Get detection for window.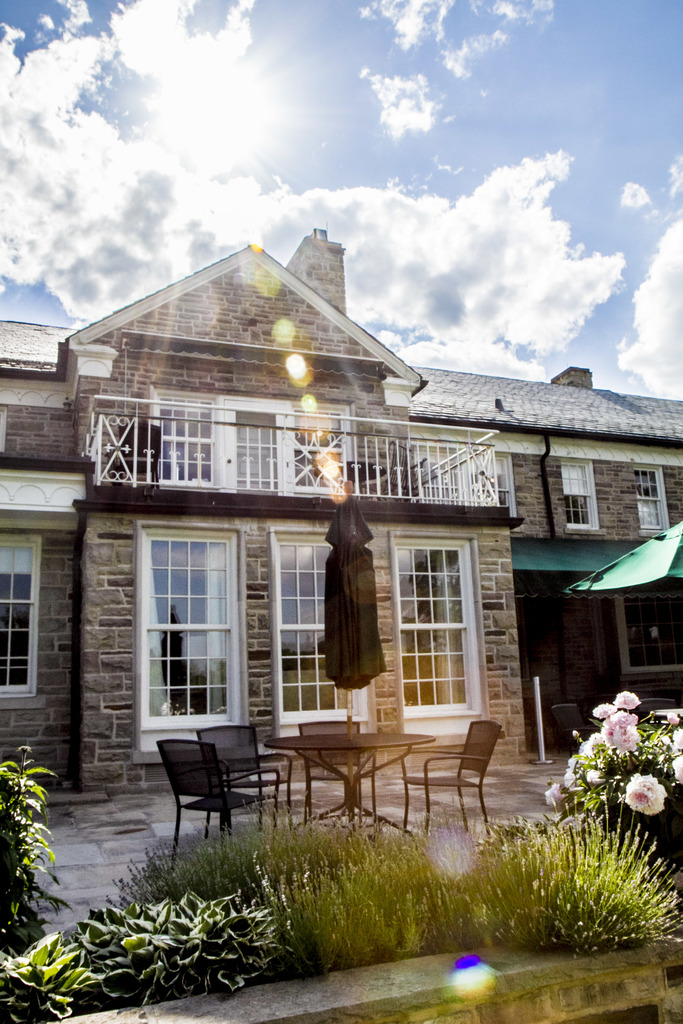
Detection: x1=290 y1=406 x2=343 y2=495.
